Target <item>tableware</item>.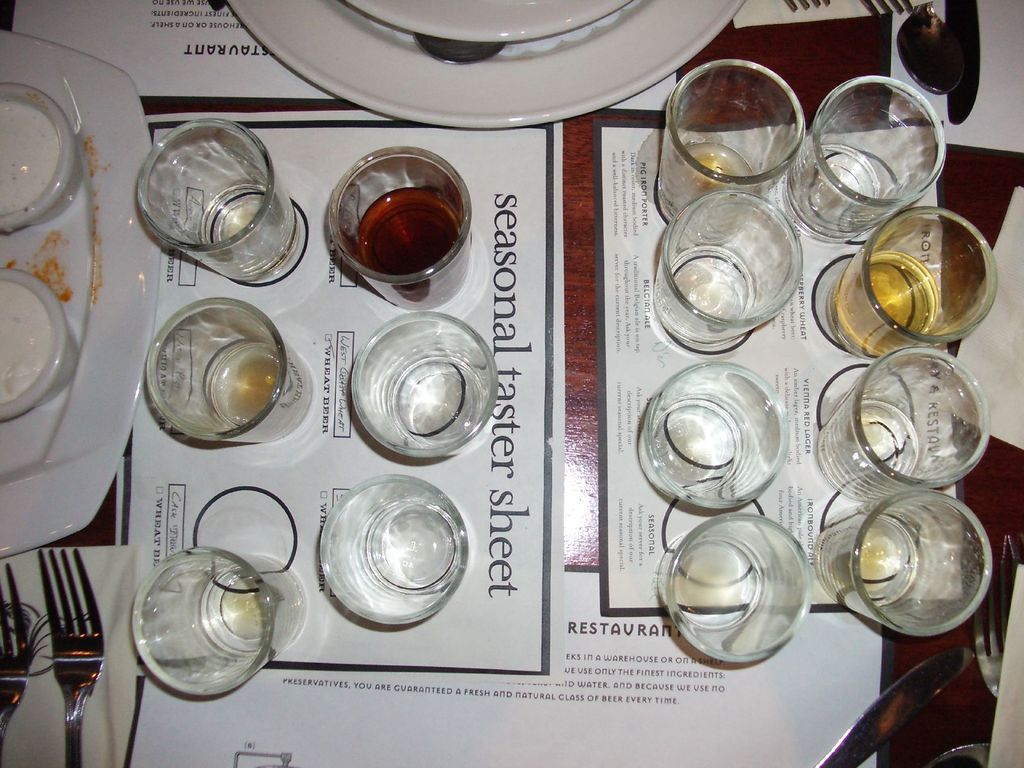
Target region: bbox=[812, 490, 993, 638].
